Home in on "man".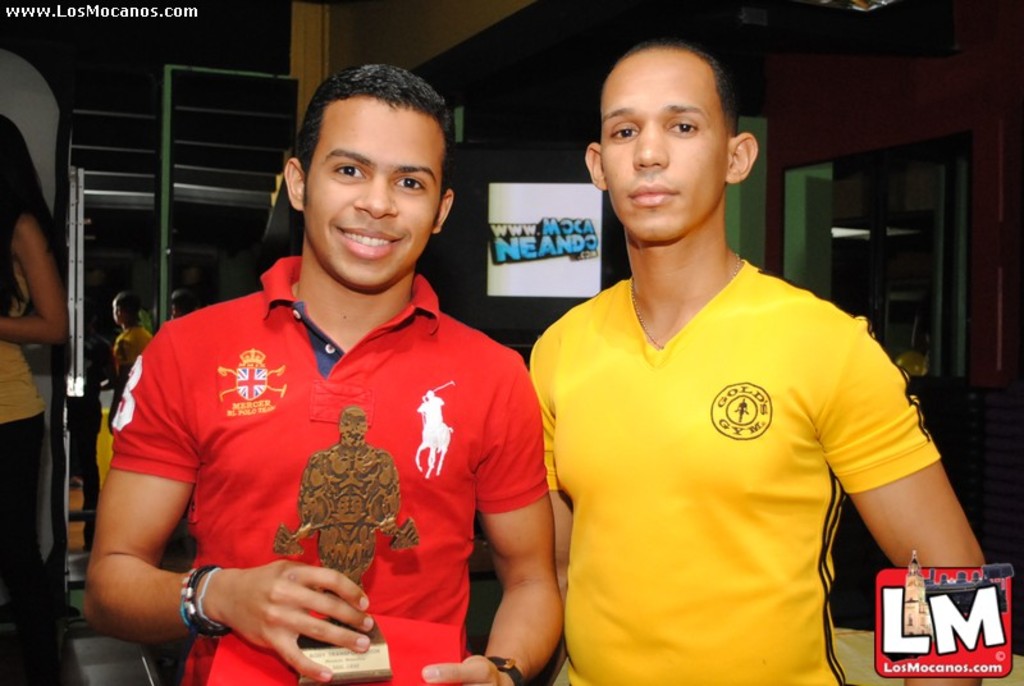
Homed in at pyautogui.locateOnScreen(530, 40, 983, 685).
